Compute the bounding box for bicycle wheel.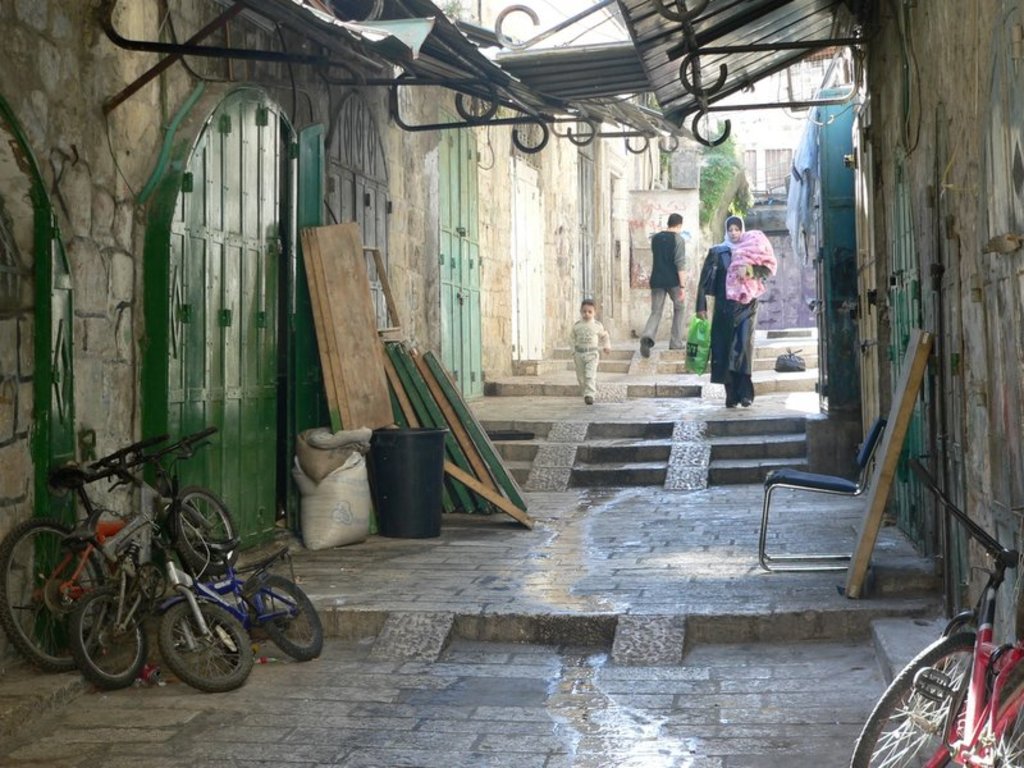
<bbox>959, 671, 1023, 767</bbox>.
